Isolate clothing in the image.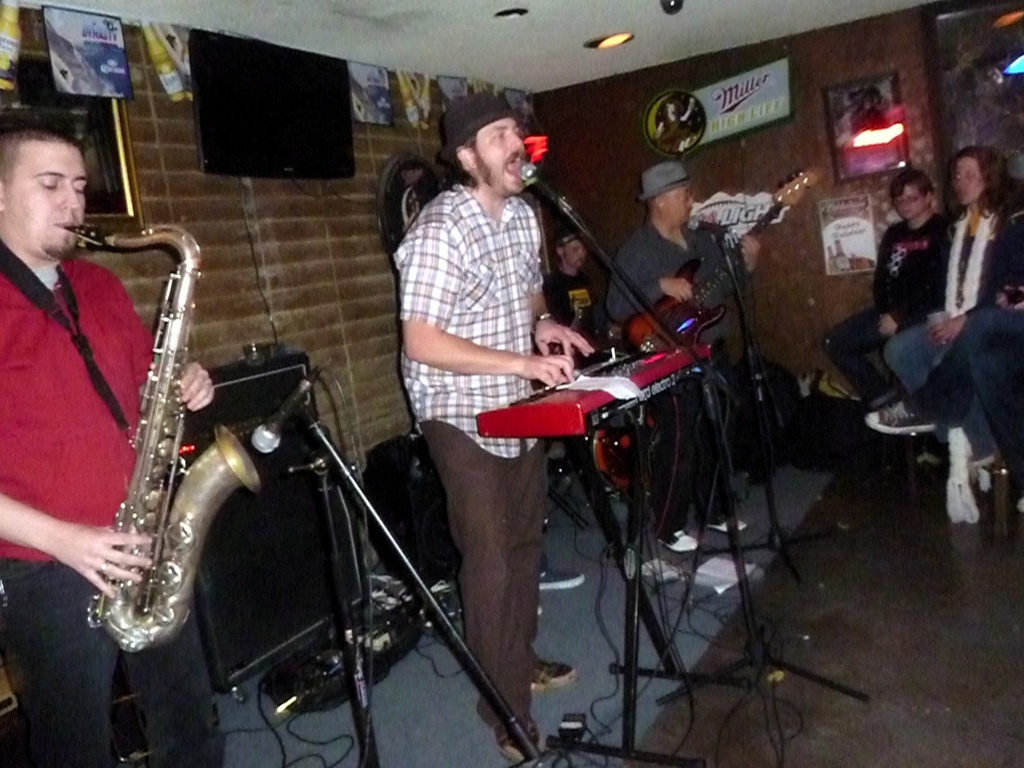
Isolated region: bbox=(887, 209, 1023, 450).
